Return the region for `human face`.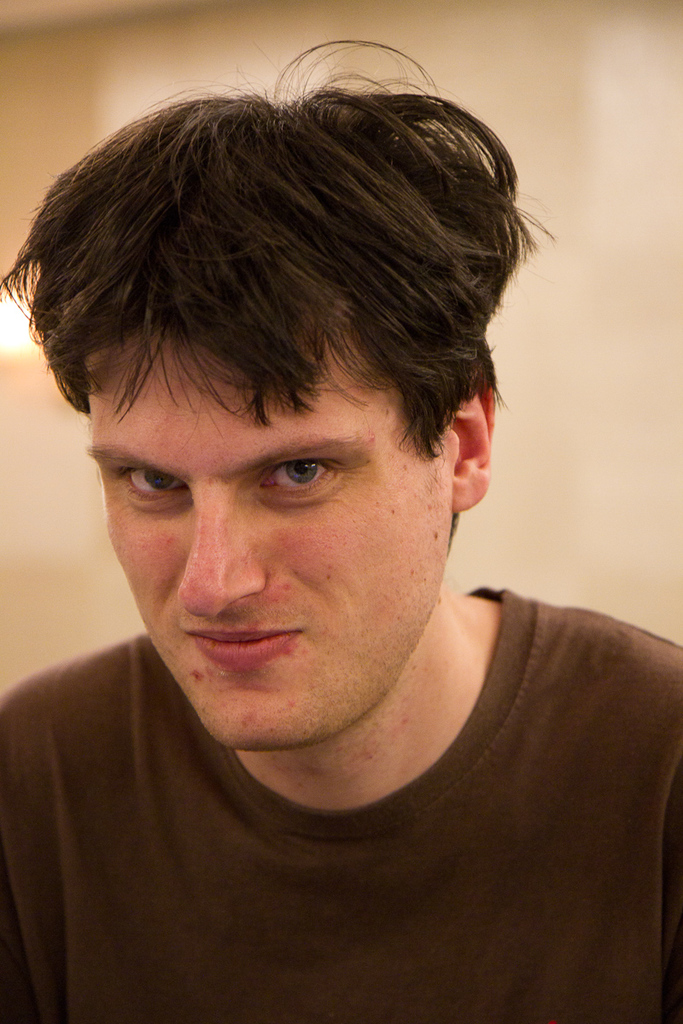
detection(77, 282, 482, 732).
